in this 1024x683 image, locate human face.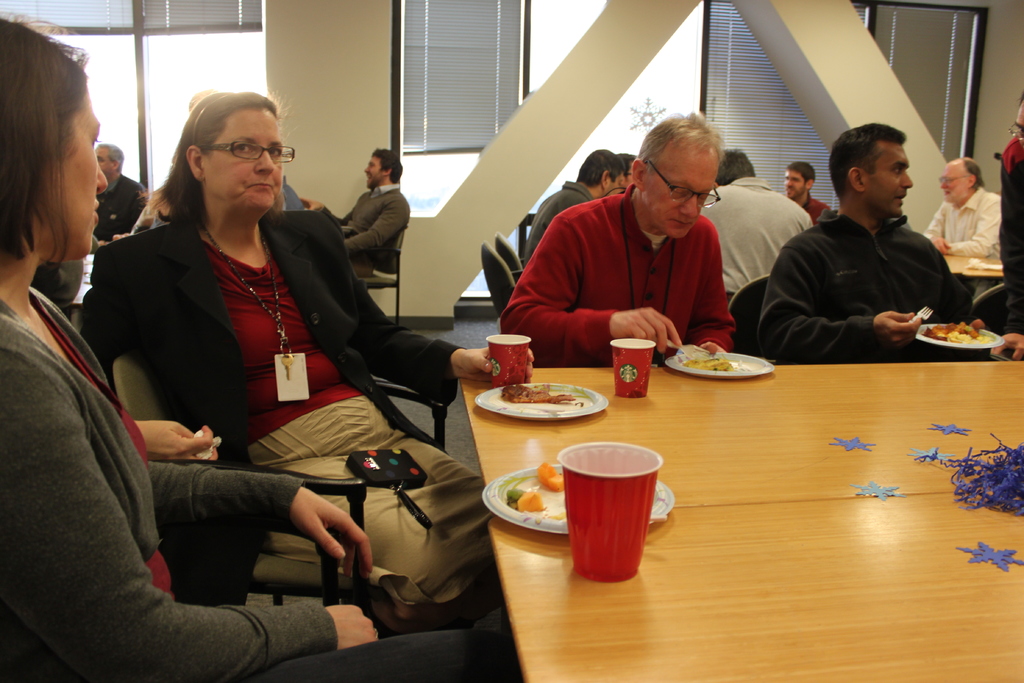
Bounding box: [632,154,709,236].
